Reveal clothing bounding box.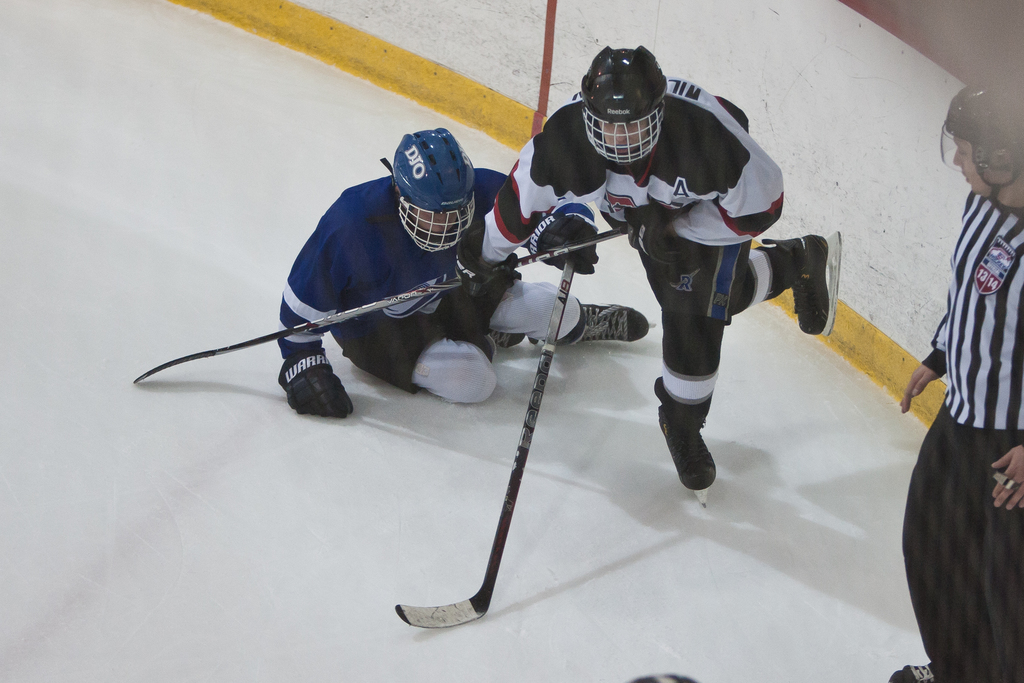
Revealed: pyautogui.locateOnScreen(885, 145, 1021, 670).
